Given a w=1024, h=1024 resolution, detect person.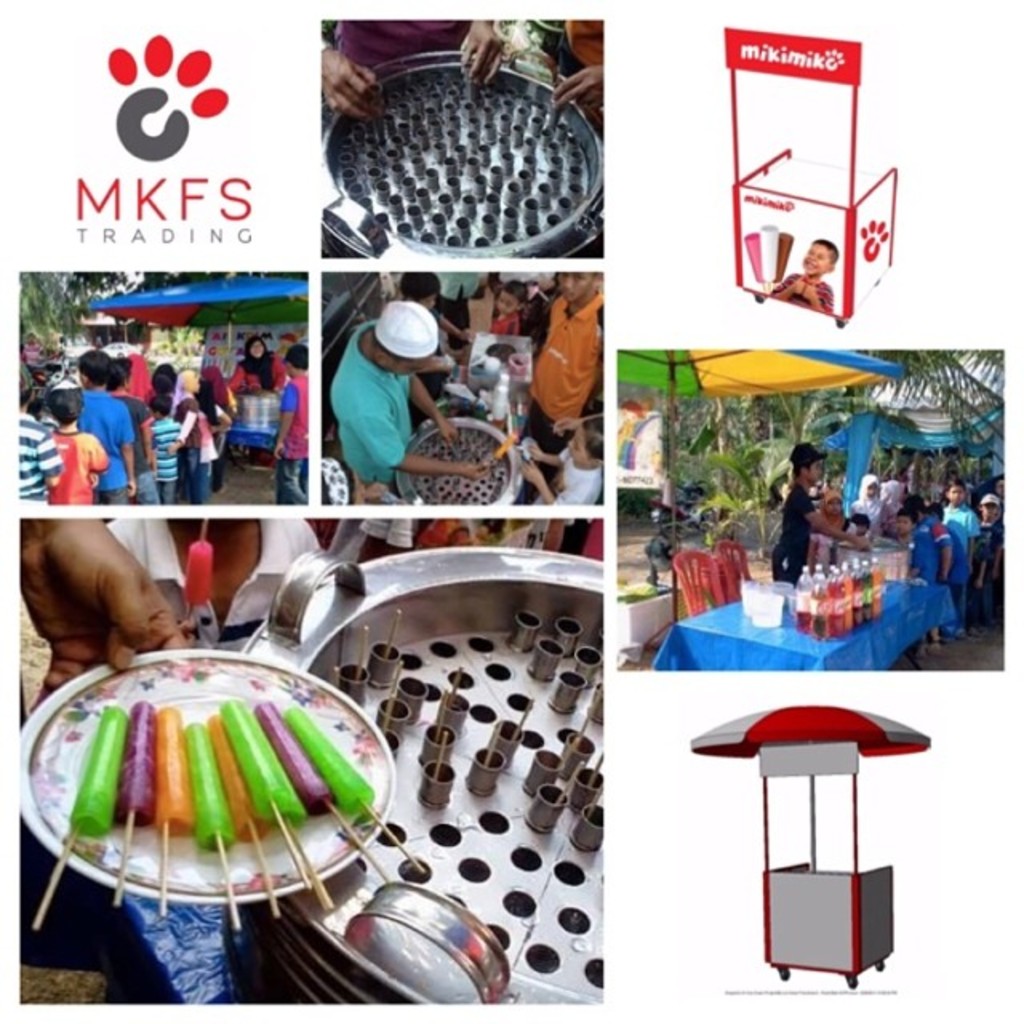
BBox(314, 19, 502, 122).
